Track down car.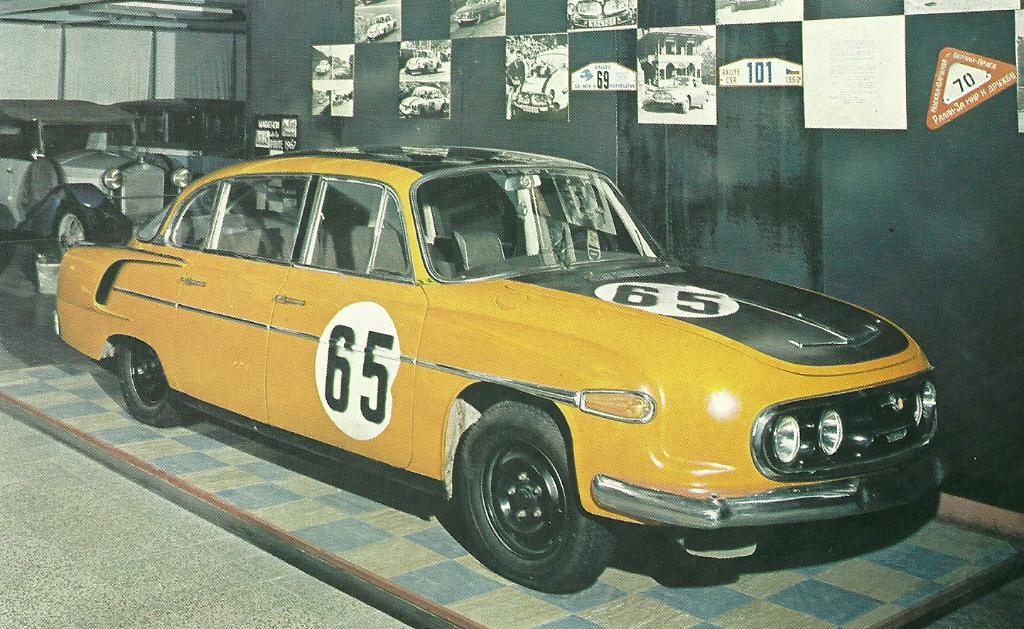
Tracked to detection(731, 2, 776, 11).
